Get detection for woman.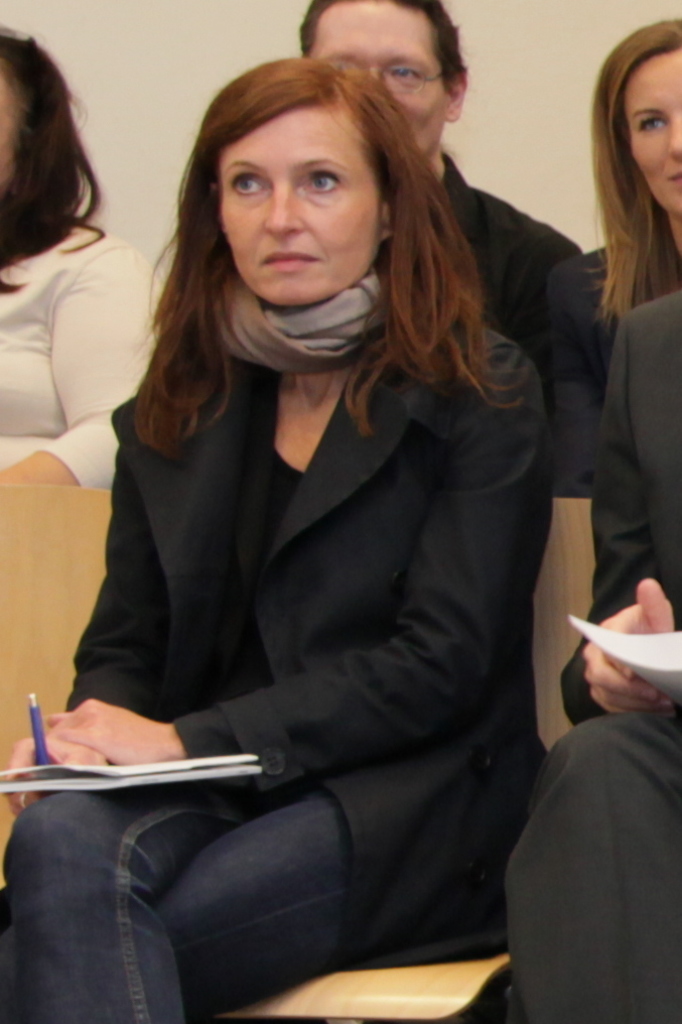
Detection: bbox=(549, 14, 681, 492).
